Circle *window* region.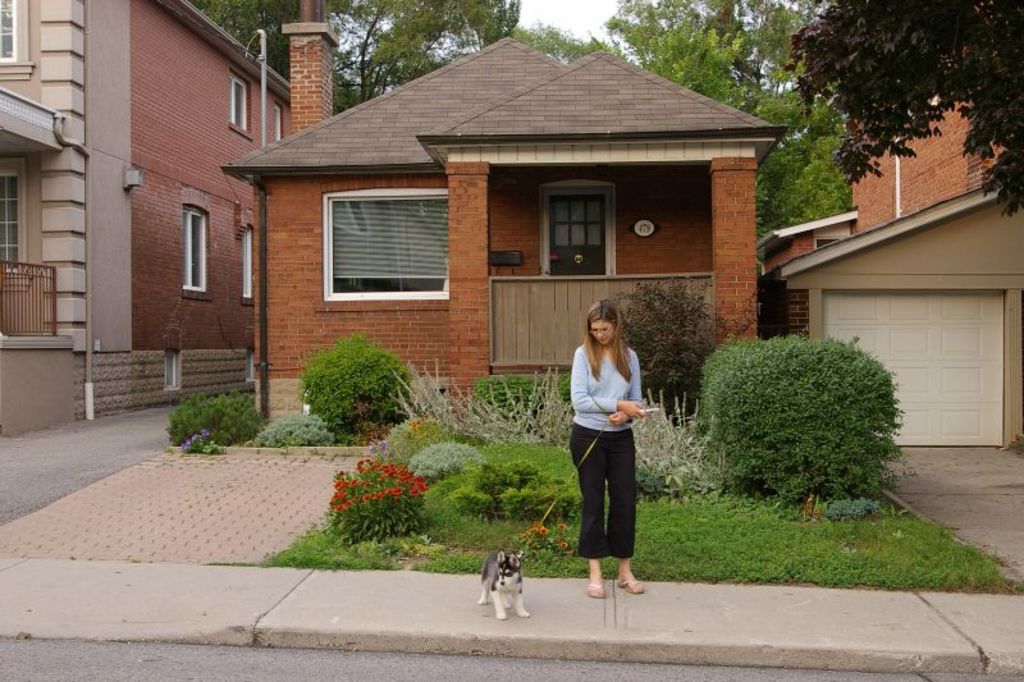
Region: l=182, t=207, r=211, b=301.
